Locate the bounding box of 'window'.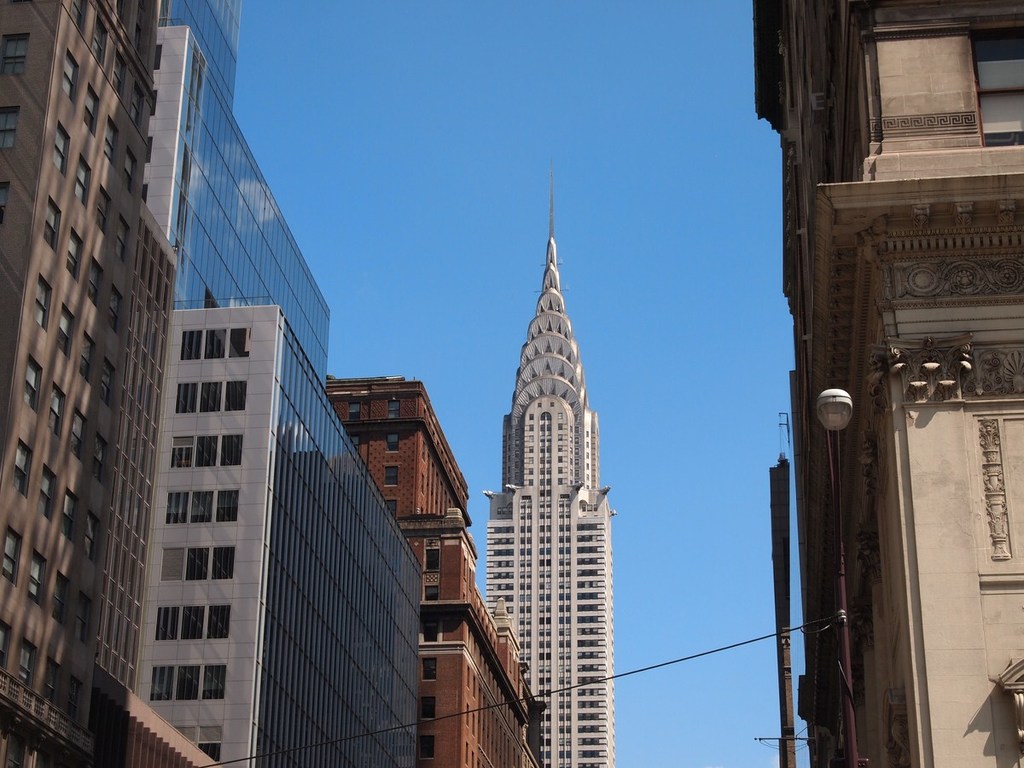
Bounding box: 65/0/86/28.
